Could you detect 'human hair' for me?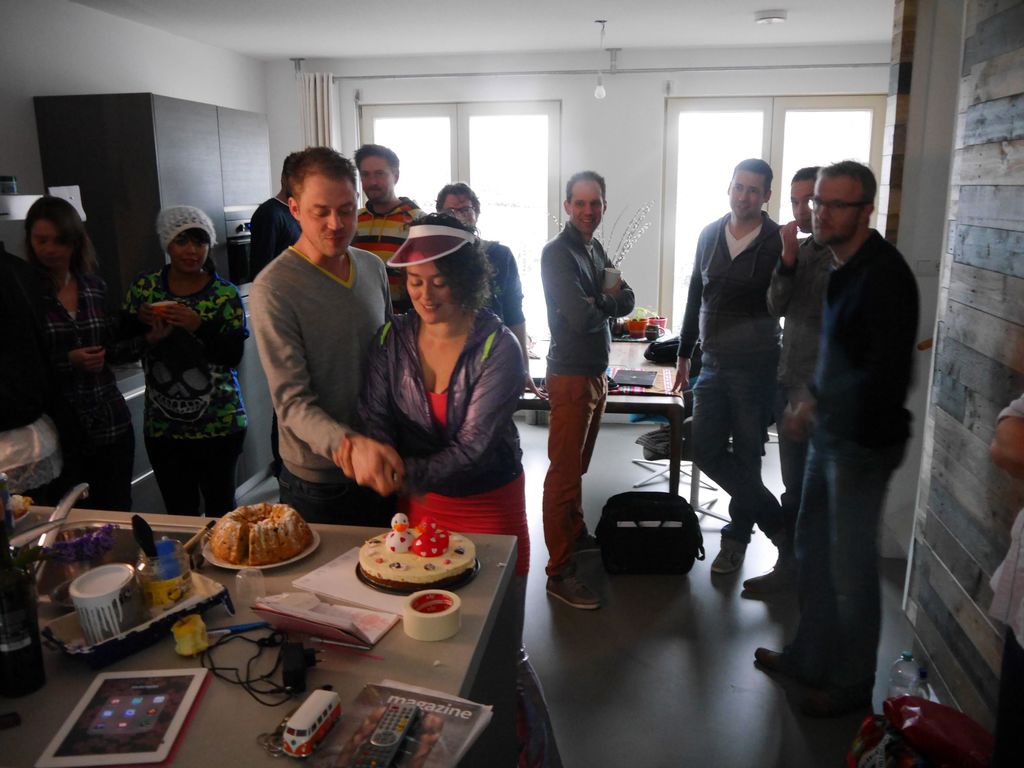
Detection result: bbox=[563, 166, 609, 205].
